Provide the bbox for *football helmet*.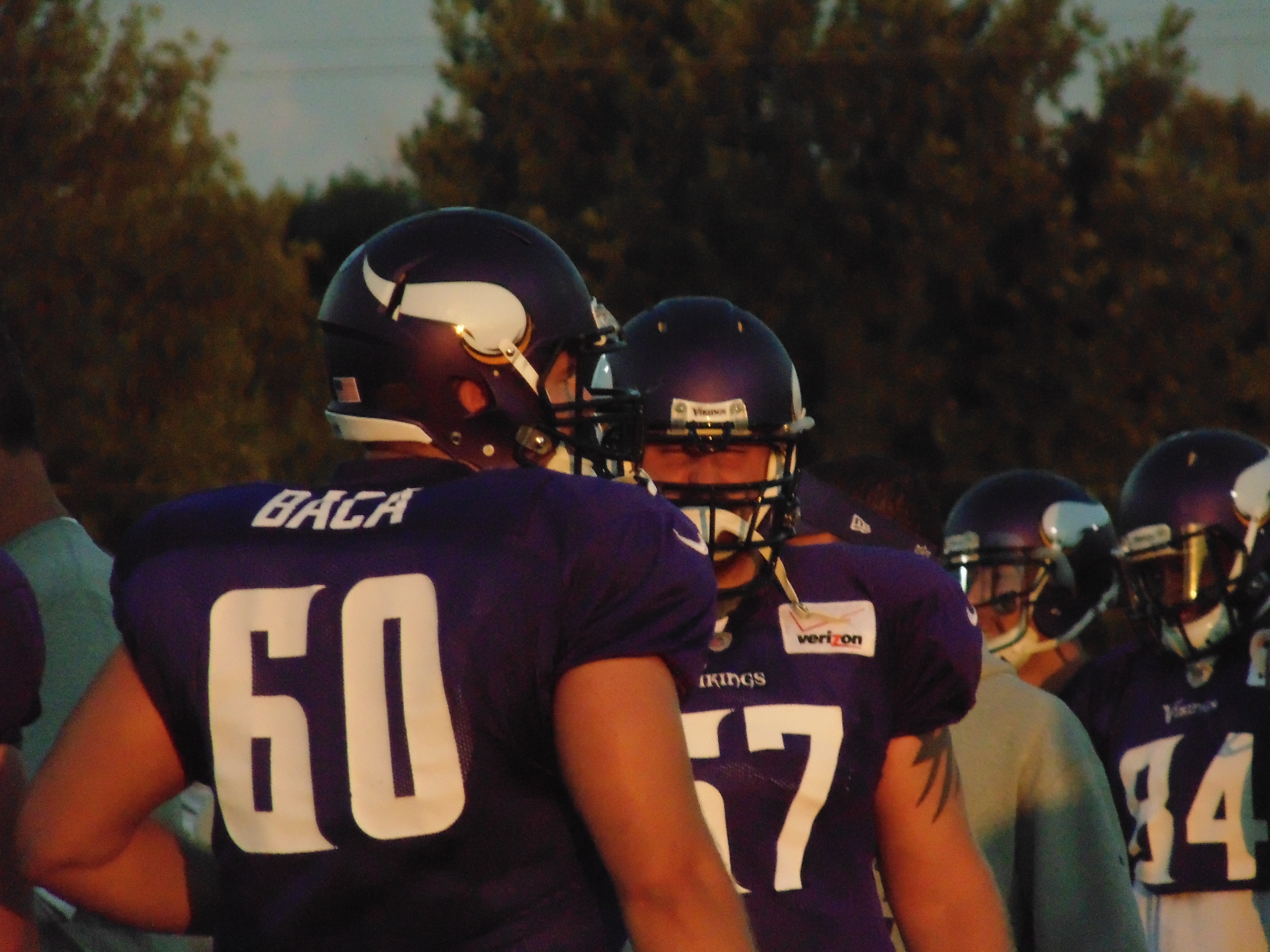
[x1=141, y1=73, x2=201, y2=144].
